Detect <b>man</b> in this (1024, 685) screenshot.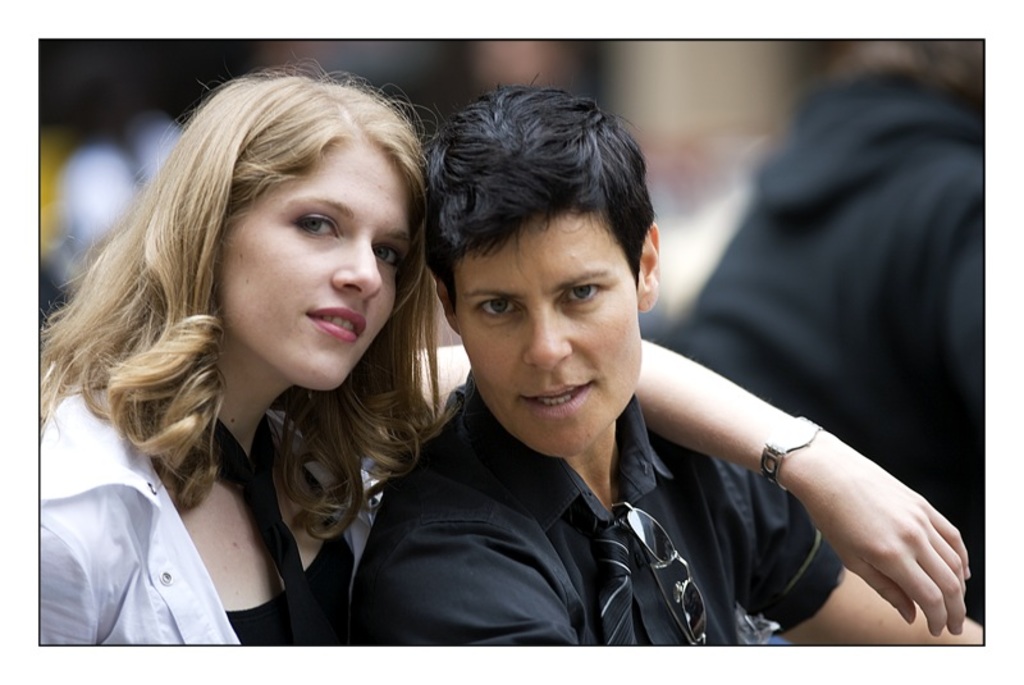
Detection: 352 73 983 648.
